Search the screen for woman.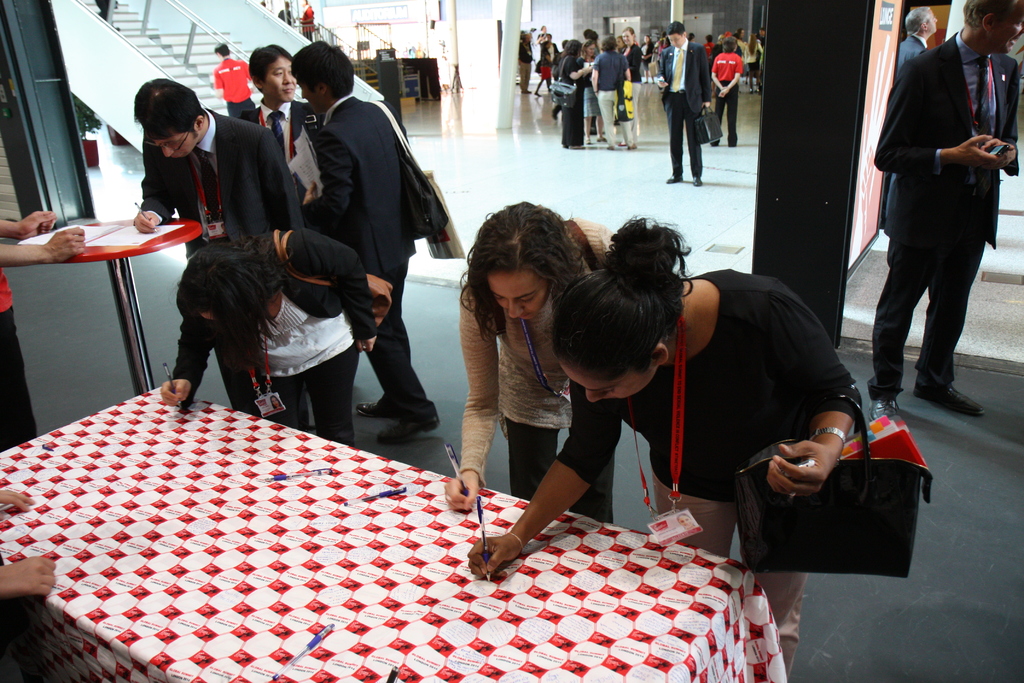
Found at x1=155 y1=226 x2=373 y2=449.
